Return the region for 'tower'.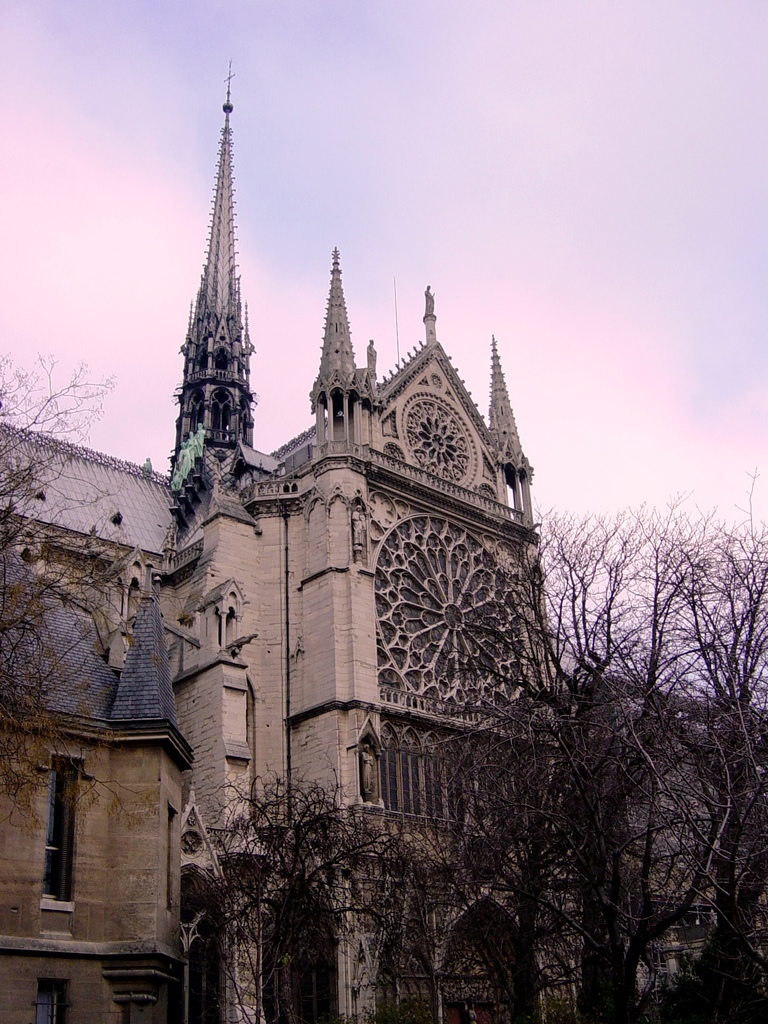
(0,36,767,1016).
